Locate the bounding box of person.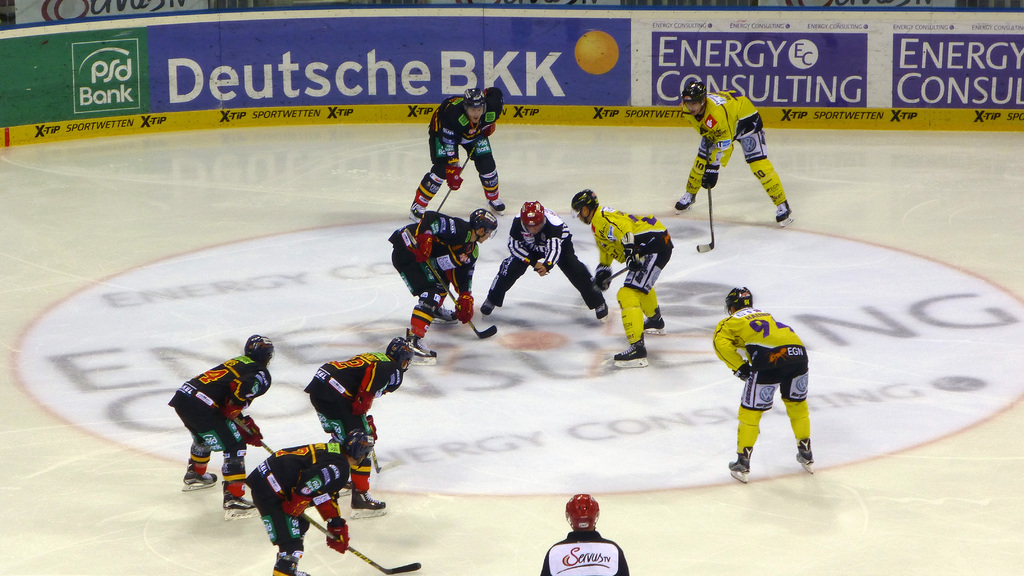
Bounding box: pyautogui.locateOnScreen(302, 335, 413, 520).
